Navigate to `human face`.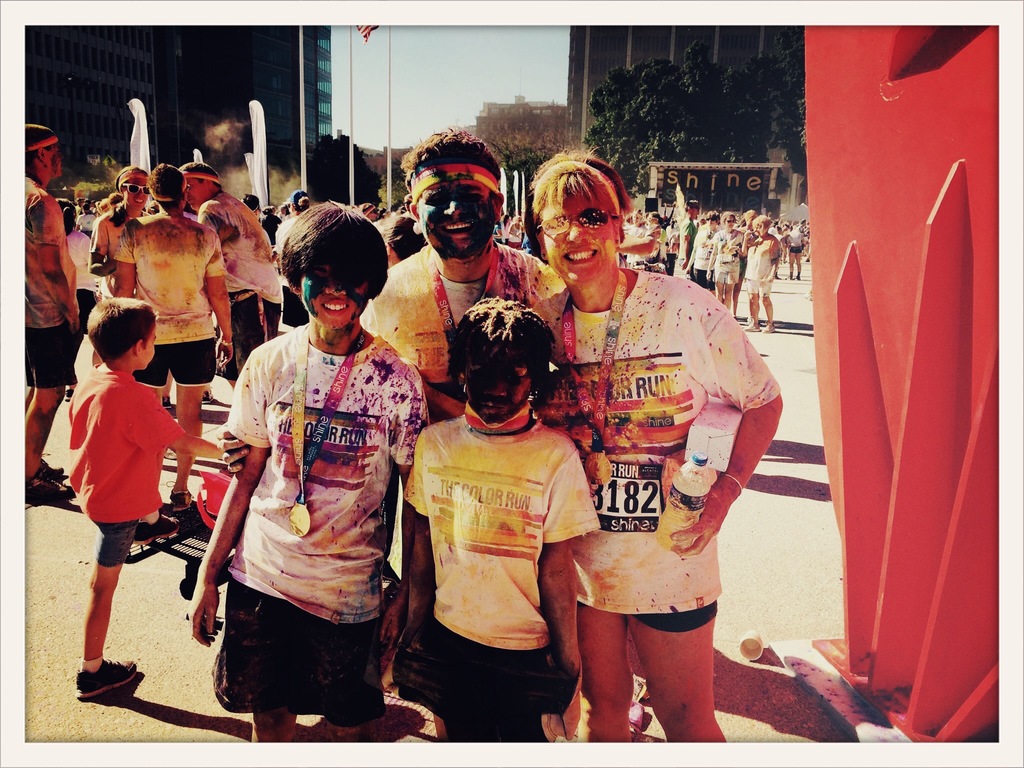
Navigation target: locate(298, 249, 369, 327).
